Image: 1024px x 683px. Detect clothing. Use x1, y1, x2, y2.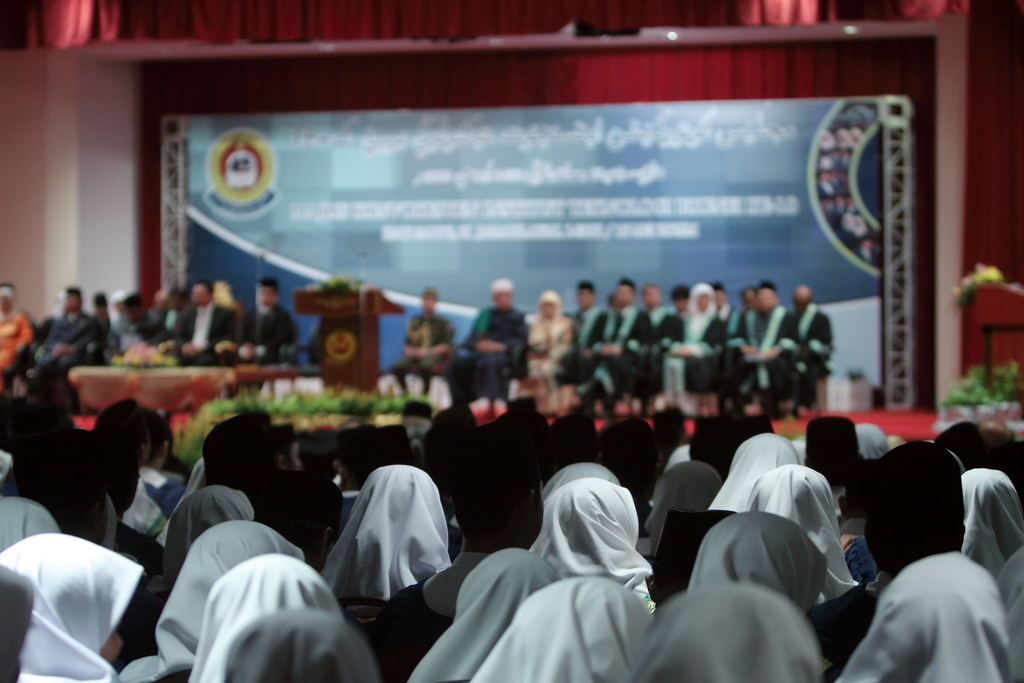
525, 454, 636, 540.
